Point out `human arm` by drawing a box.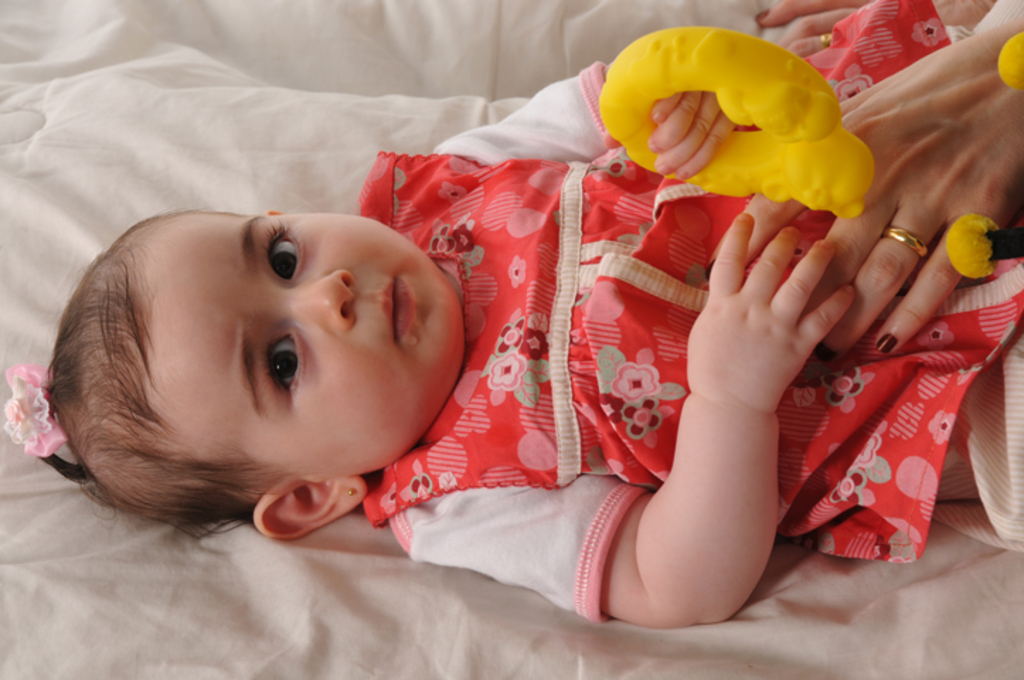
x1=710, y1=14, x2=1023, y2=350.
